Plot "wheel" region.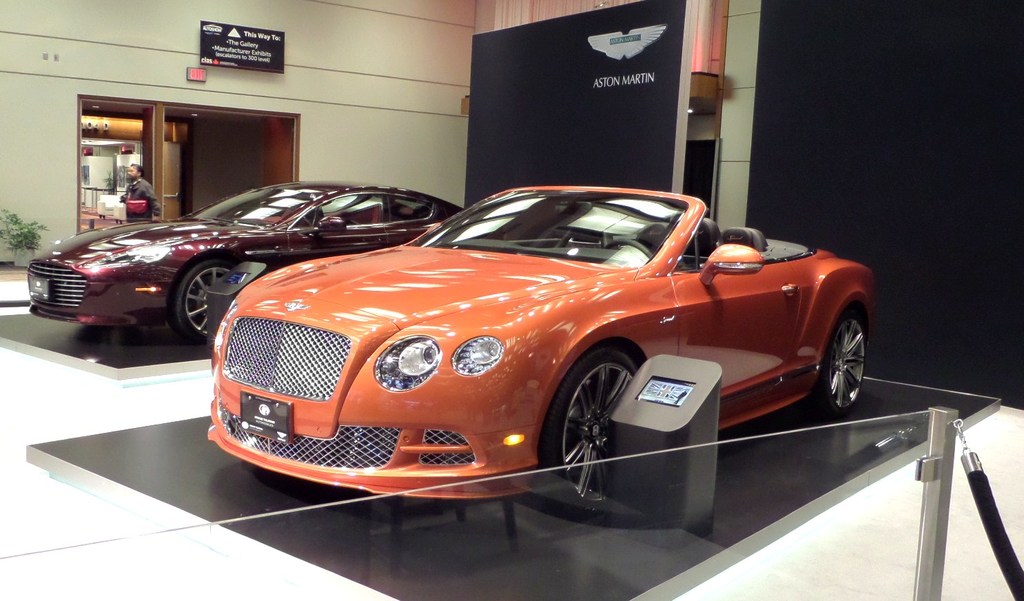
Plotted at detection(814, 314, 870, 416).
